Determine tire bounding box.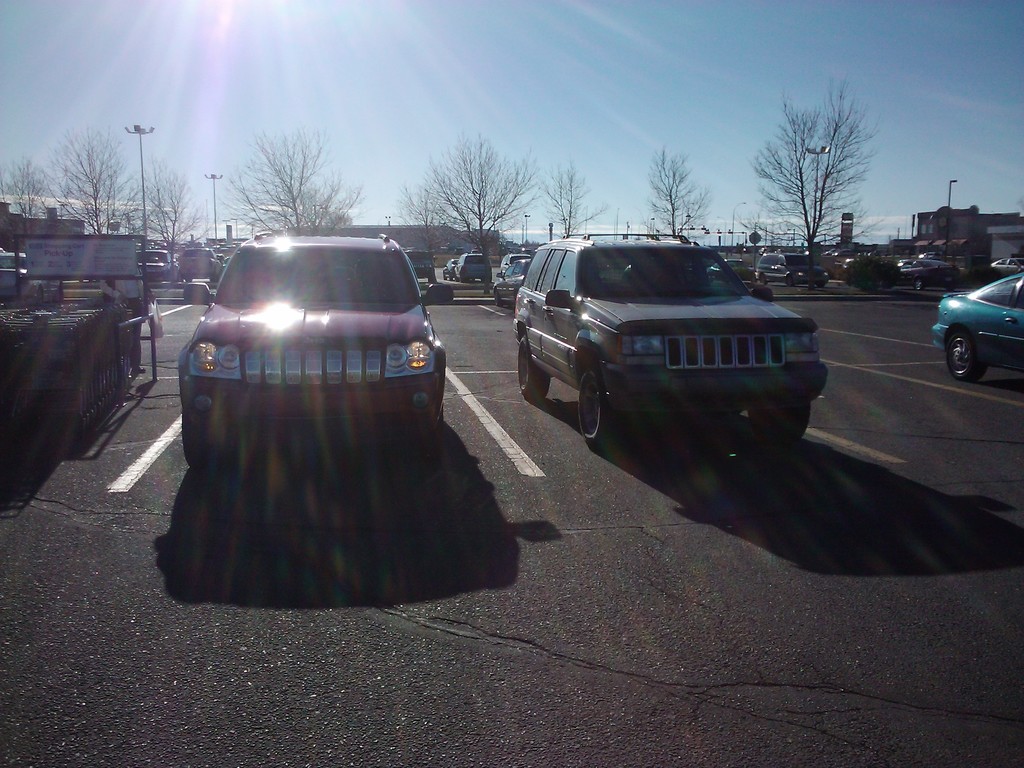
Determined: bbox=(34, 287, 45, 304).
